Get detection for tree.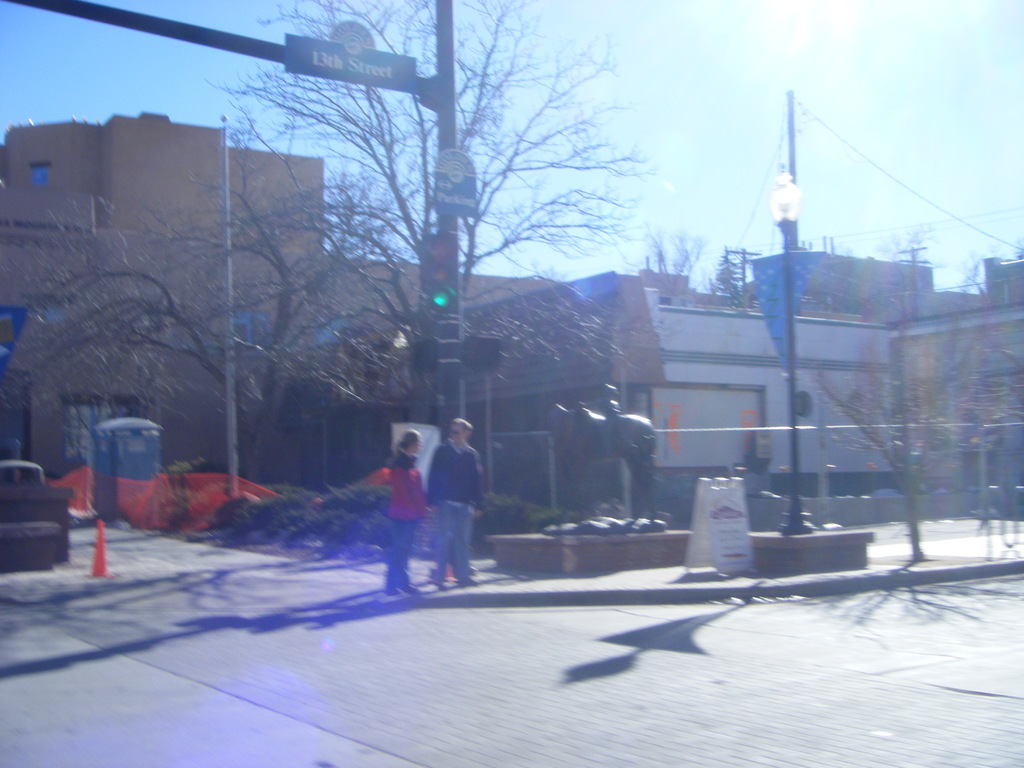
Detection: rect(801, 220, 1023, 565).
